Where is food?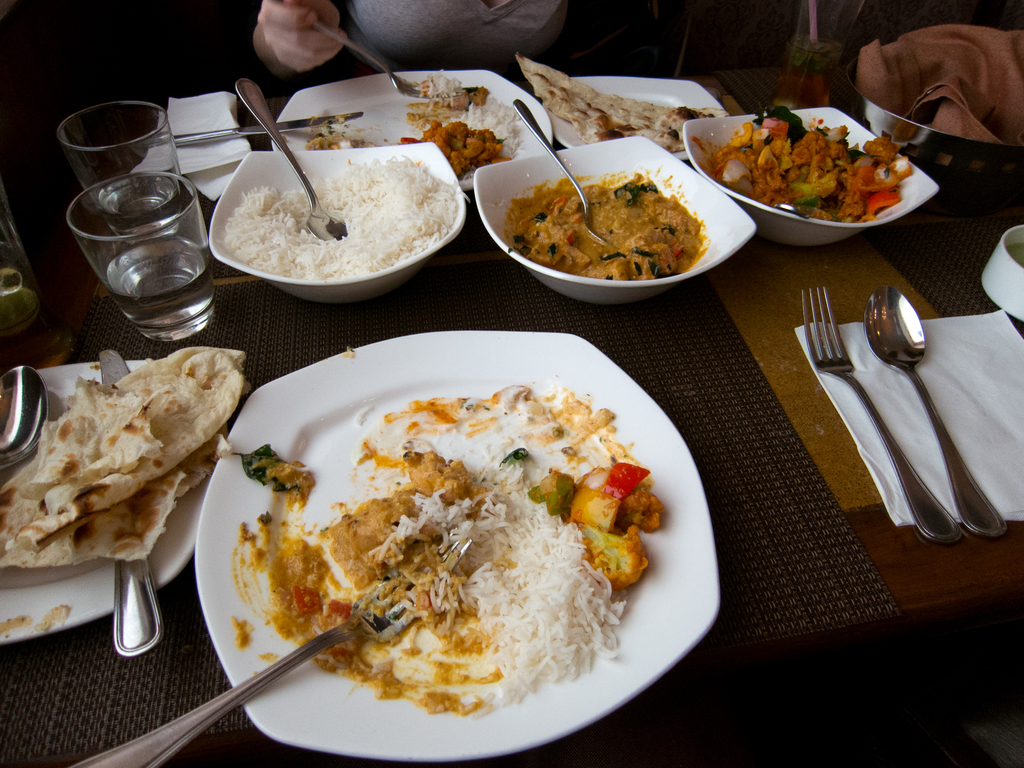
box(502, 169, 708, 280).
